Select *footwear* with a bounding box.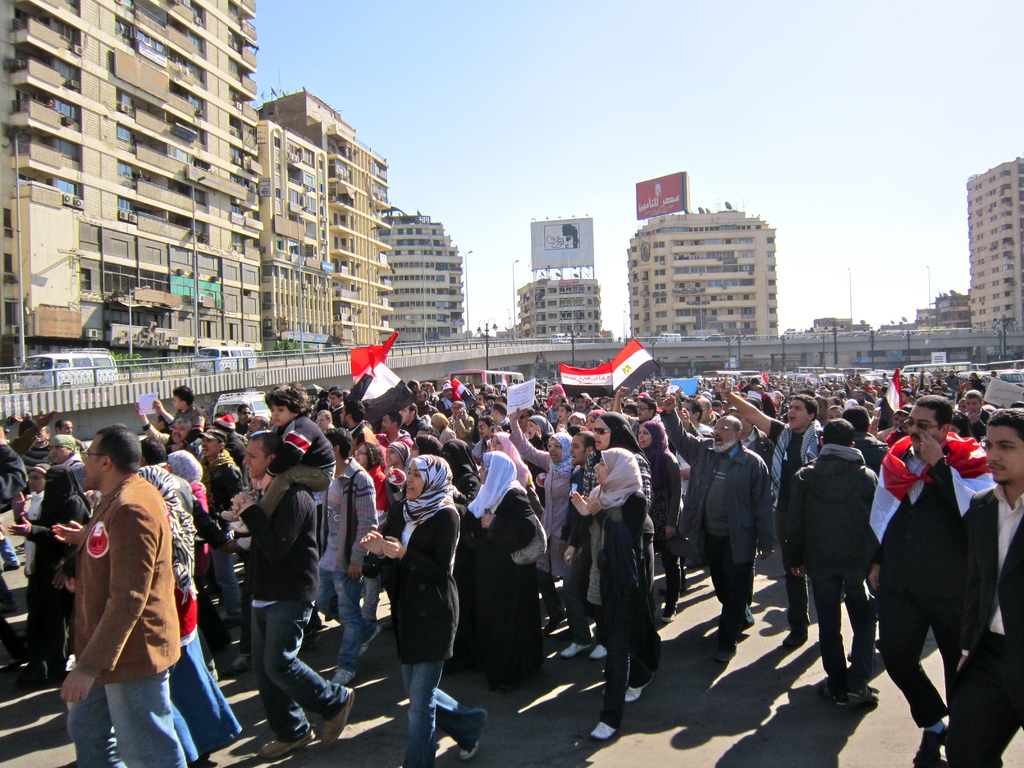
crop(920, 726, 952, 743).
